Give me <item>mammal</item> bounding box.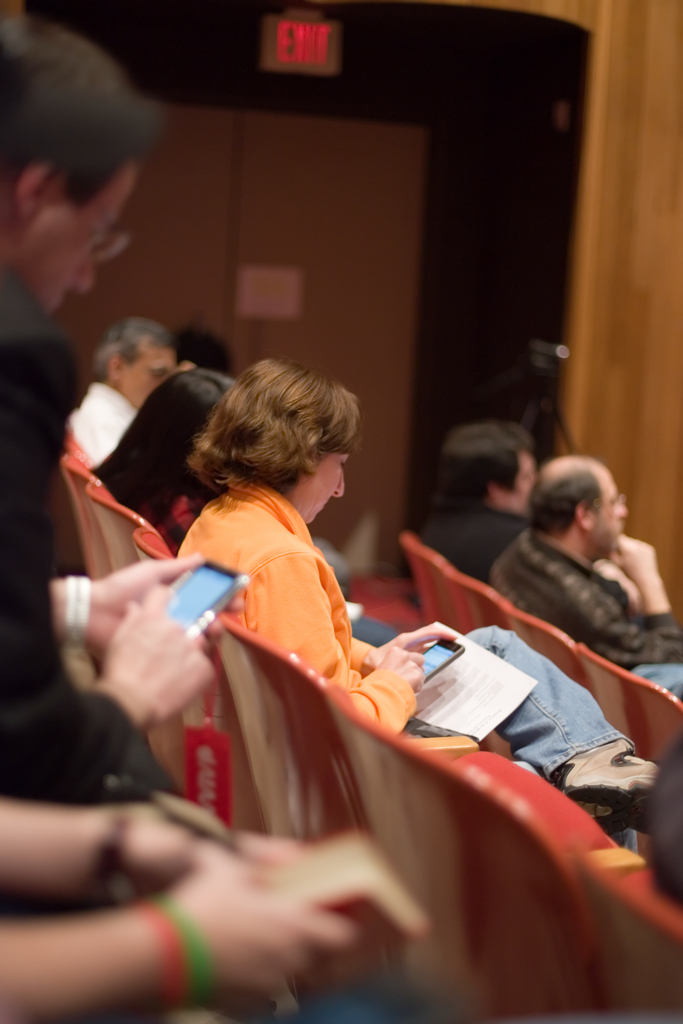
<bbox>0, 796, 432, 1023</bbox>.
